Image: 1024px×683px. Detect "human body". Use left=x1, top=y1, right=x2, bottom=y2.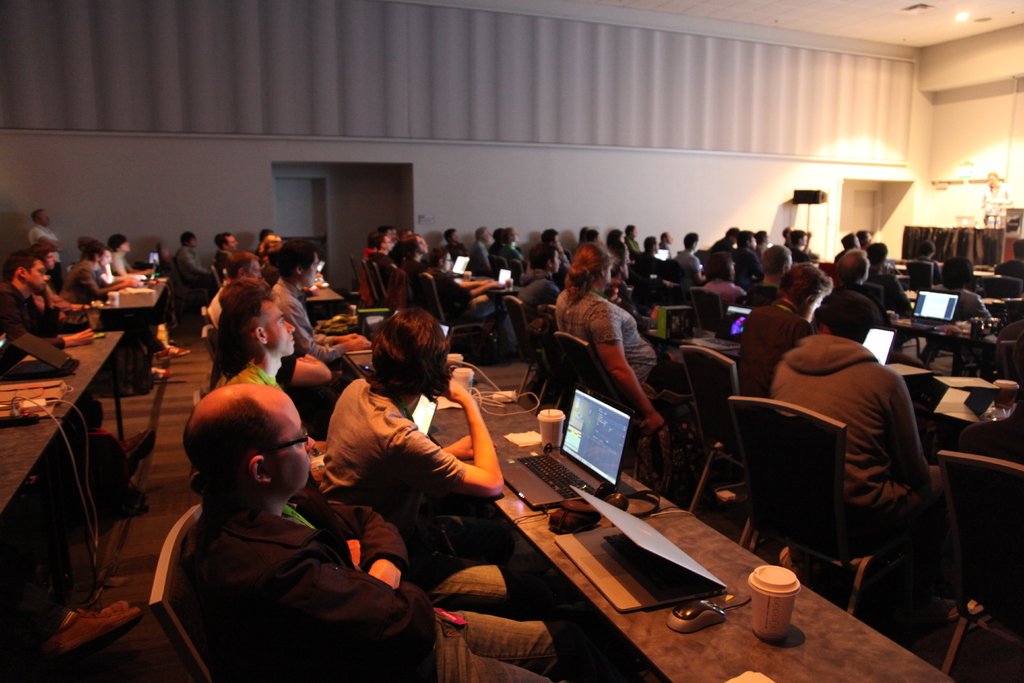
left=170, top=229, right=209, bottom=327.
